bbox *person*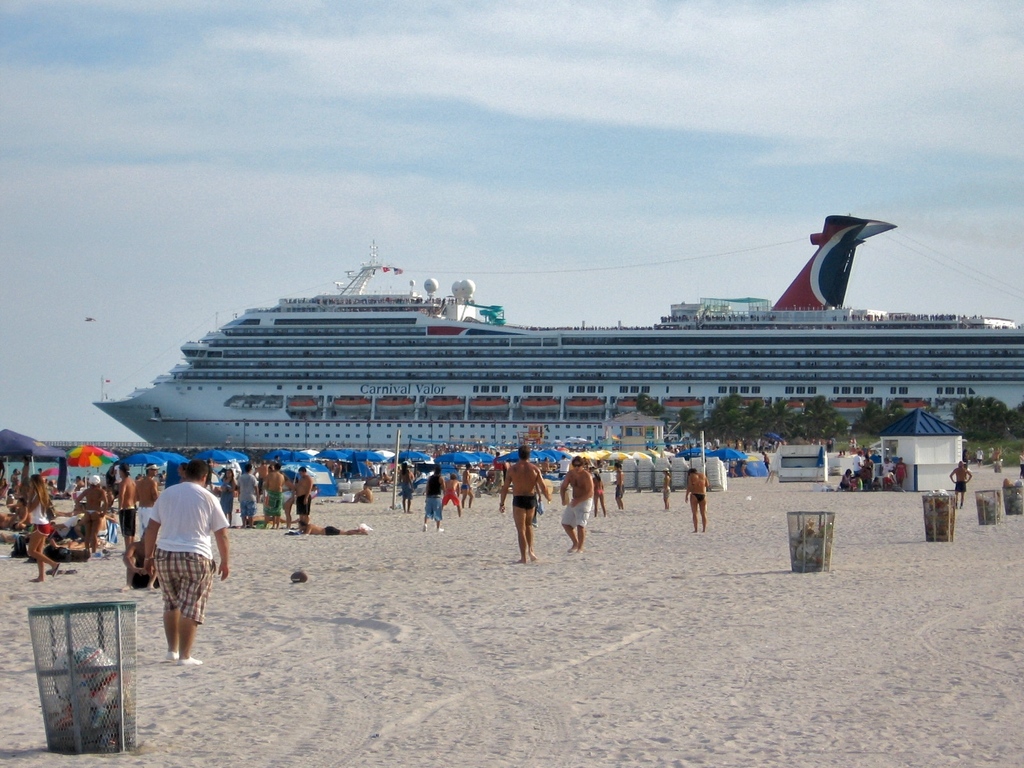
box=[837, 470, 861, 498]
